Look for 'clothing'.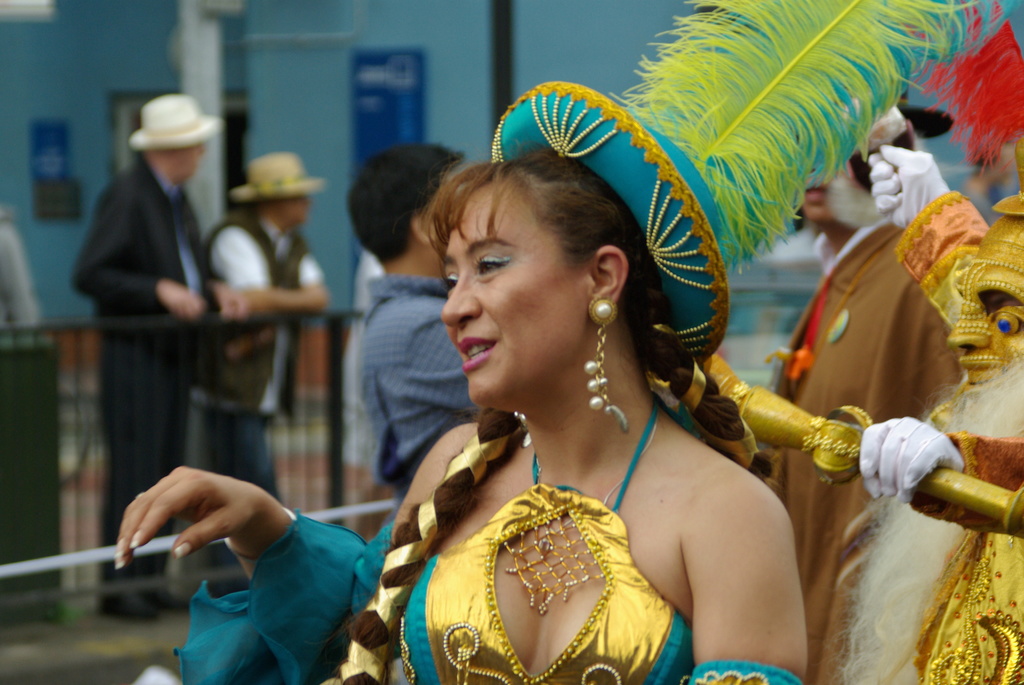
Found: Rect(349, 274, 476, 455).
